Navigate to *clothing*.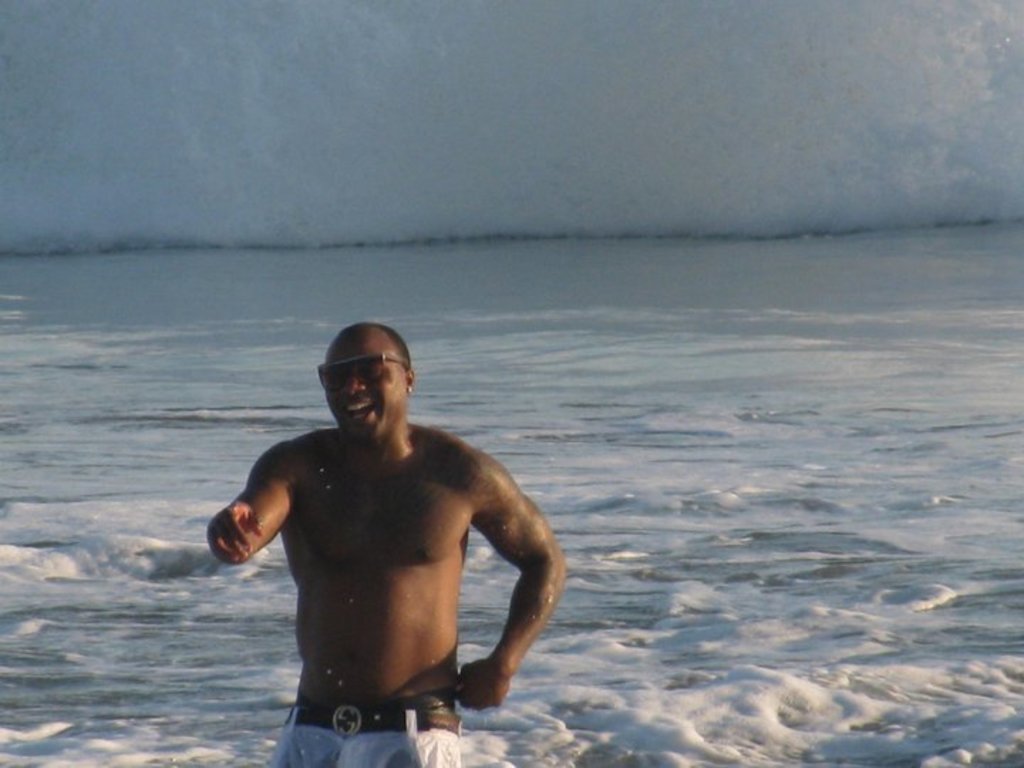
Navigation target: Rect(282, 707, 462, 767).
